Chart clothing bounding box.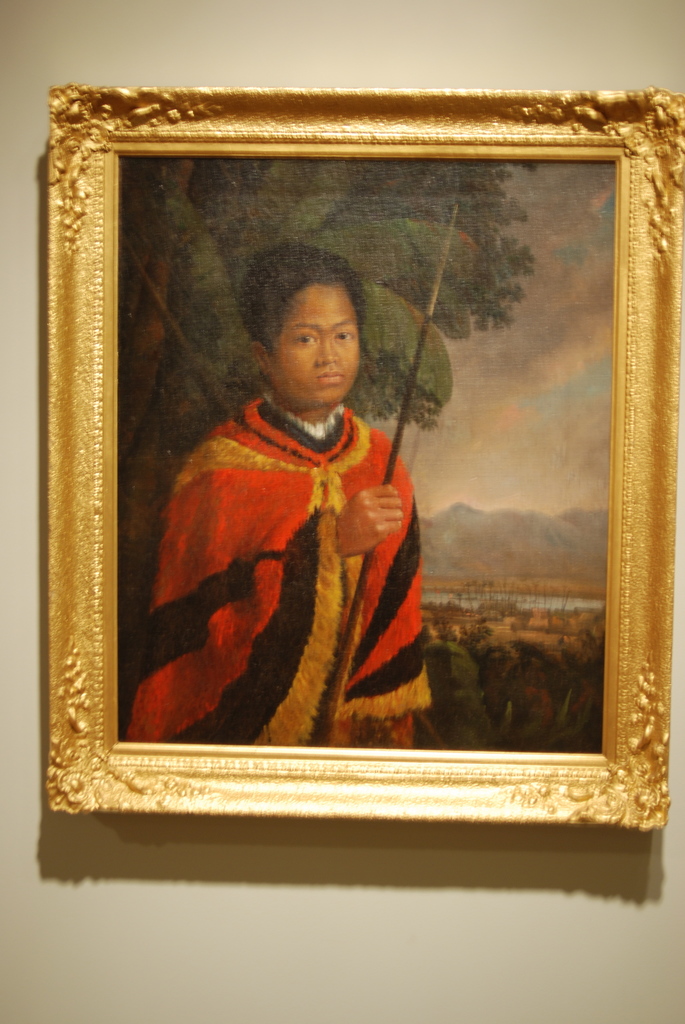
Charted: crop(129, 383, 437, 746).
